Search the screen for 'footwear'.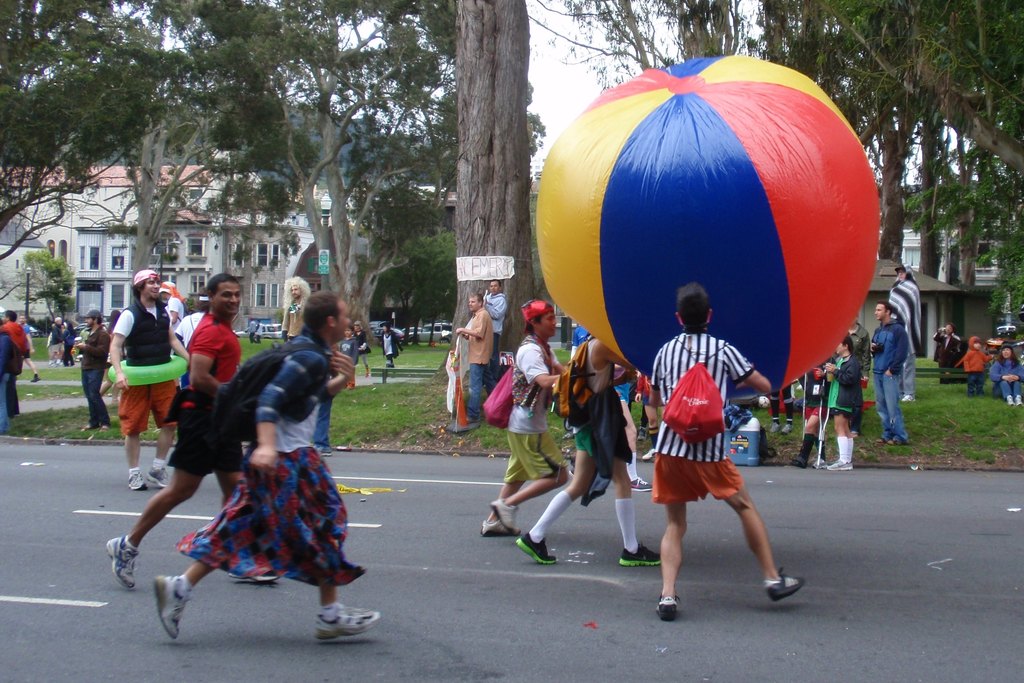
Found at BBox(829, 461, 852, 471).
